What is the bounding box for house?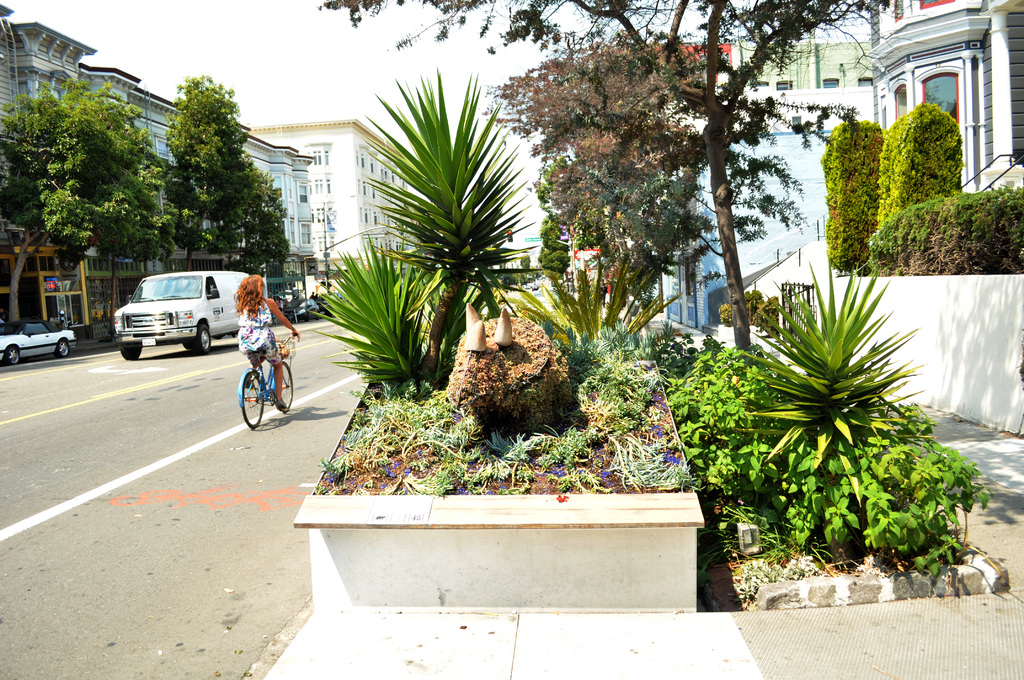
(0, 26, 23, 254).
